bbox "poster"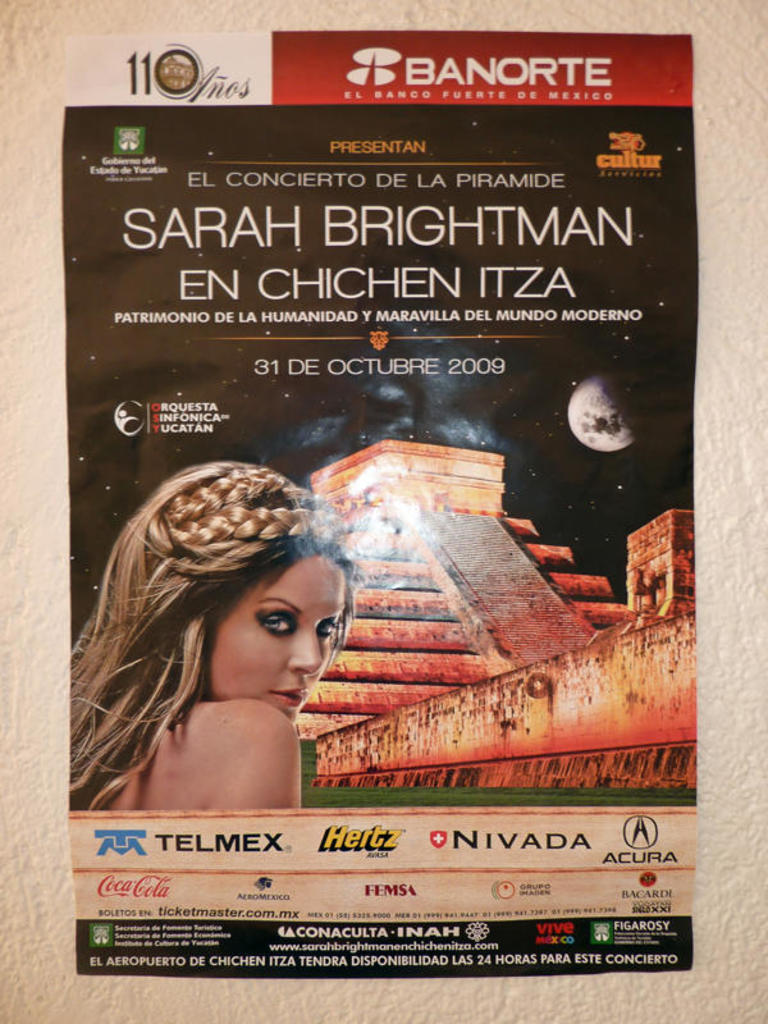
(0,0,767,1023)
